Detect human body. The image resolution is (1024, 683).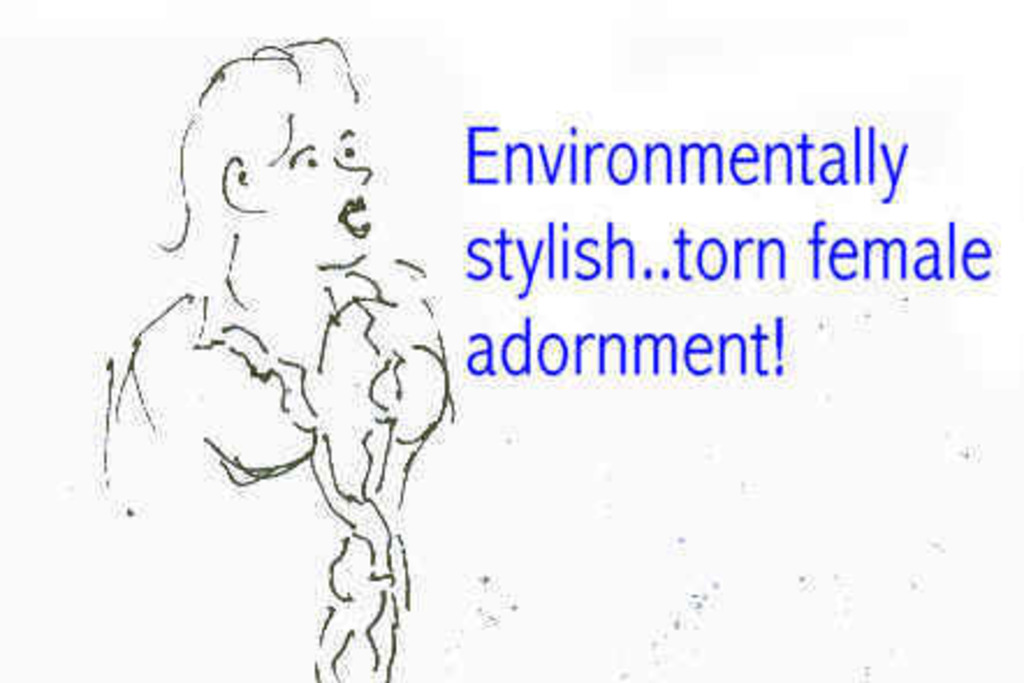
[x1=104, y1=51, x2=475, y2=546].
